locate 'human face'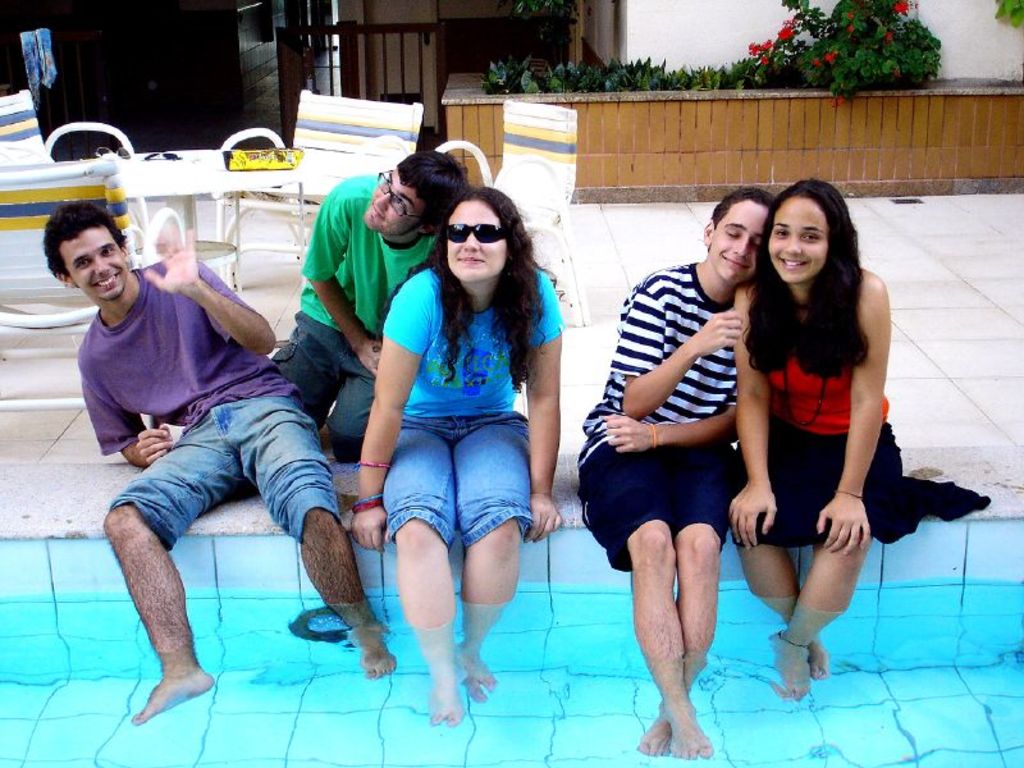
select_region(360, 166, 411, 237)
